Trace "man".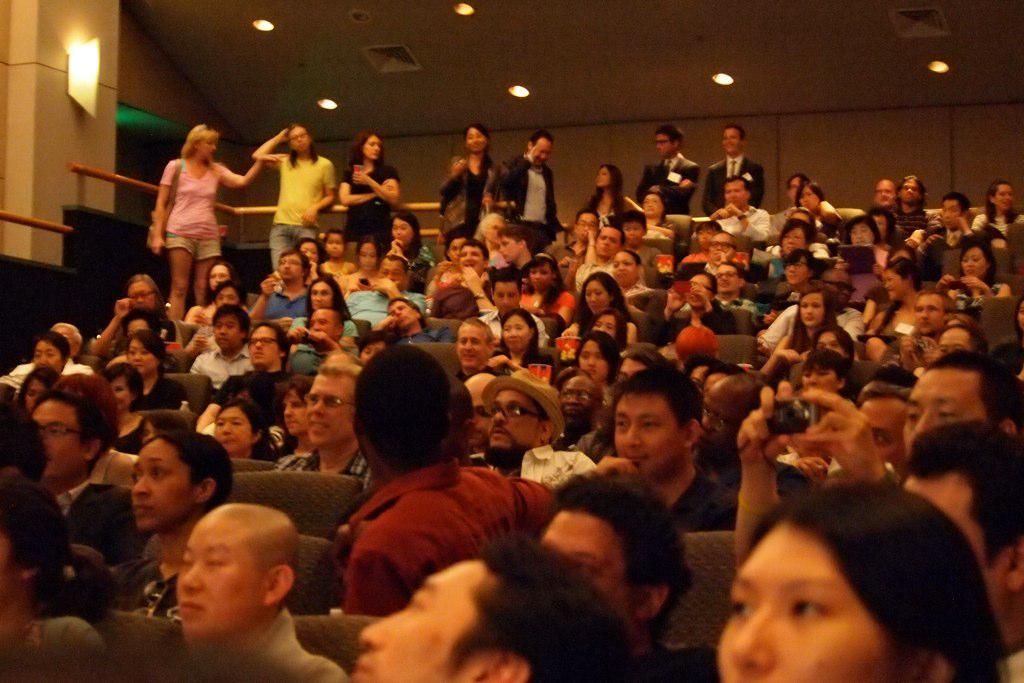
Traced to BBox(31, 393, 144, 561).
